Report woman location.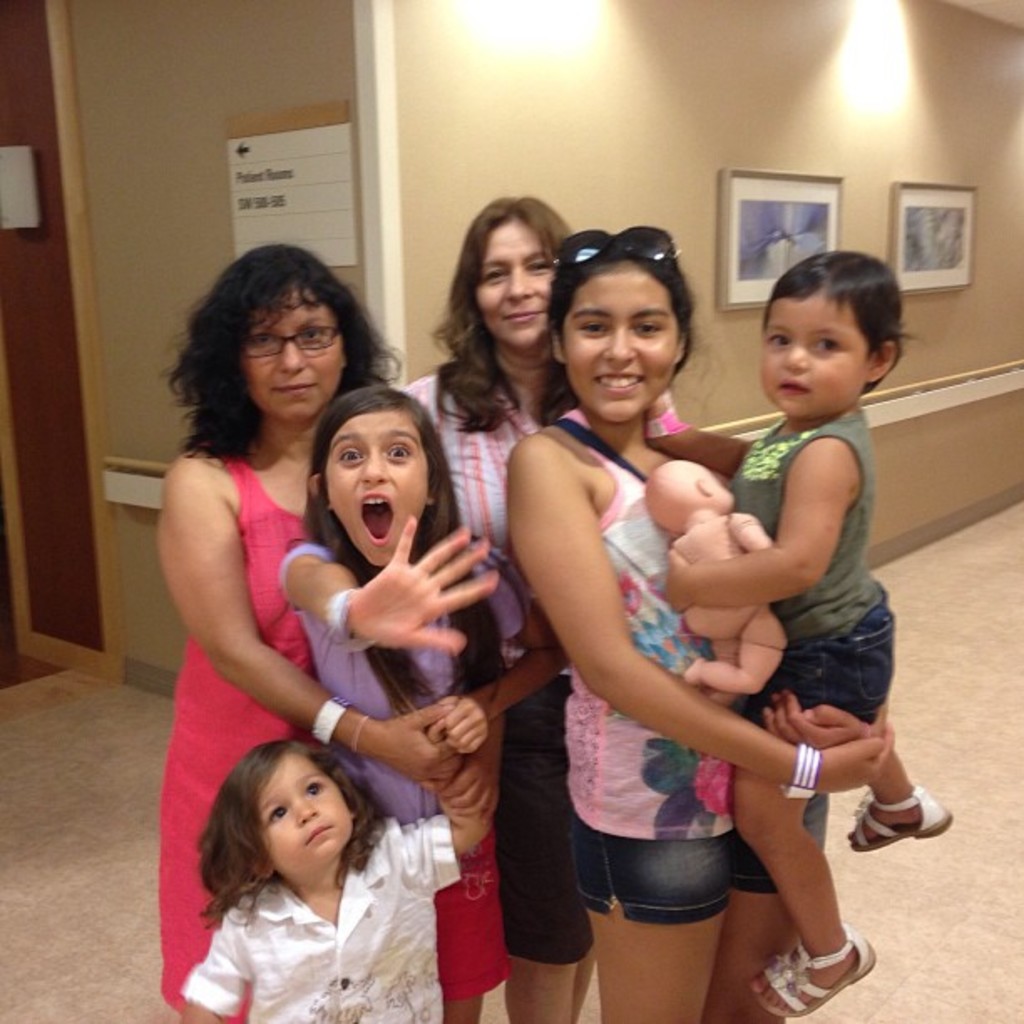
Report: region(161, 246, 407, 1022).
